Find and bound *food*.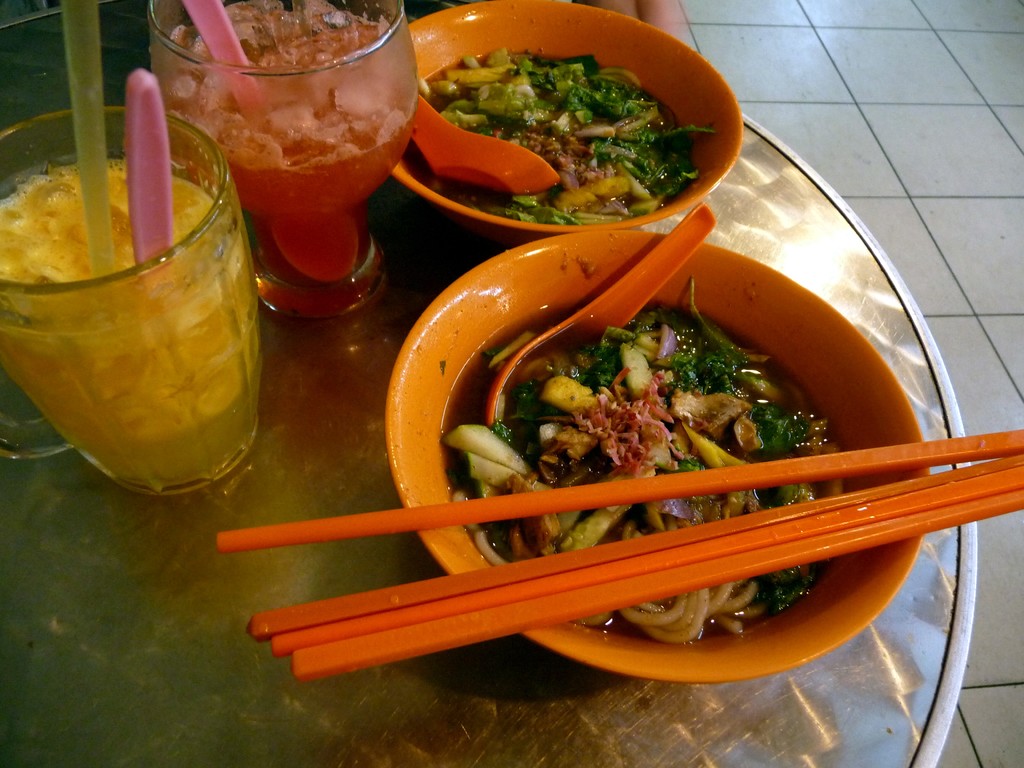
Bound: box(166, 0, 414, 171).
